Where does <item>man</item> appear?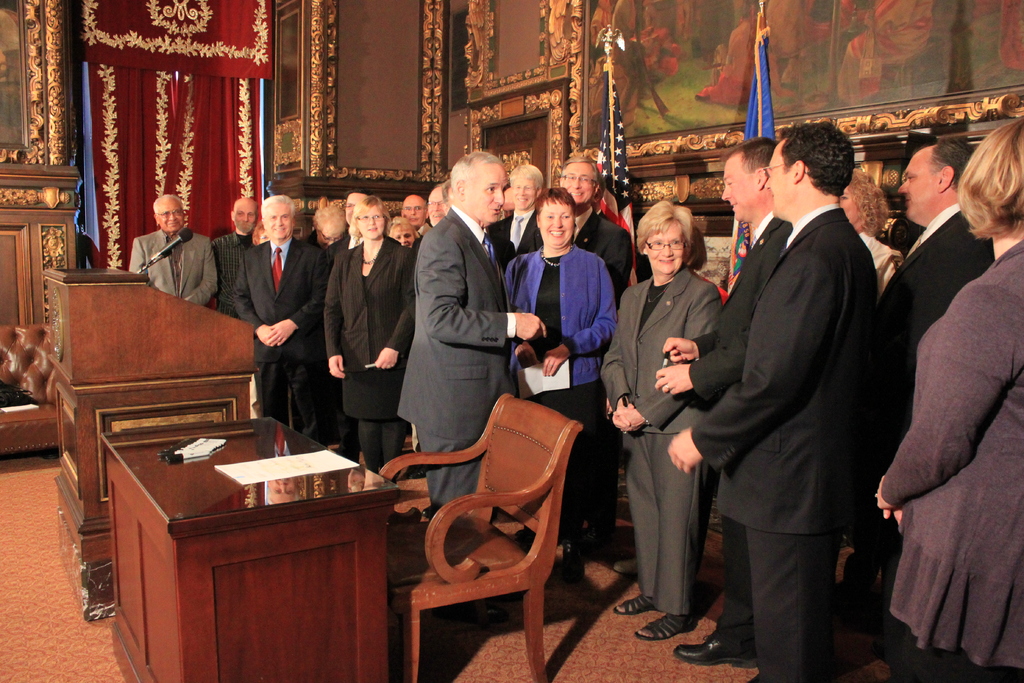
Appears at bbox=[882, 135, 996, 552].
